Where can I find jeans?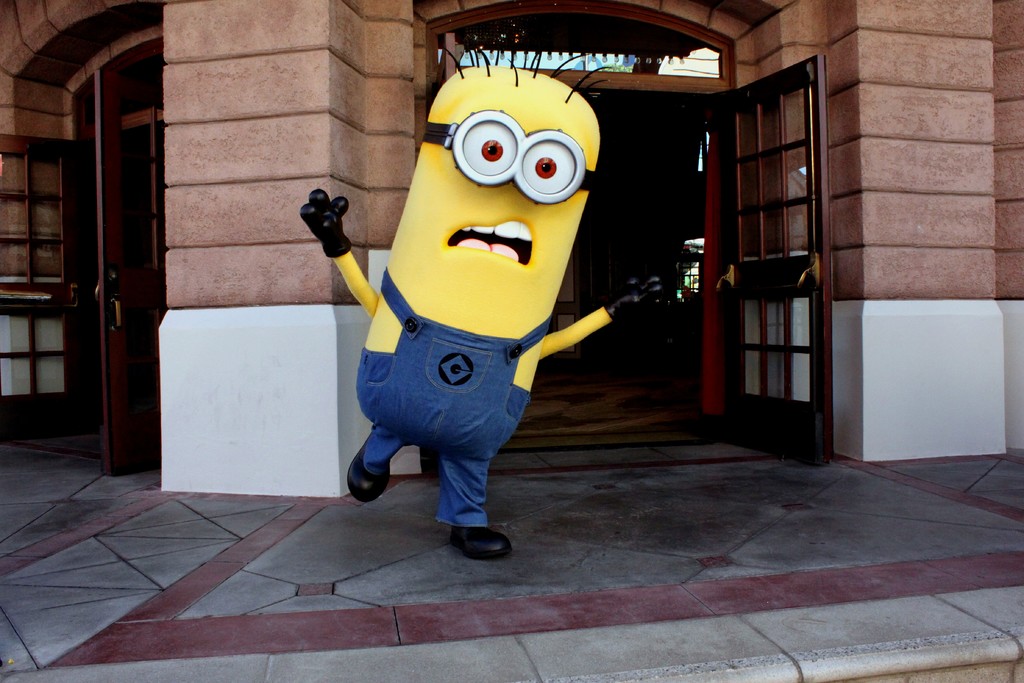
You can find it at 341:291:596:539.
